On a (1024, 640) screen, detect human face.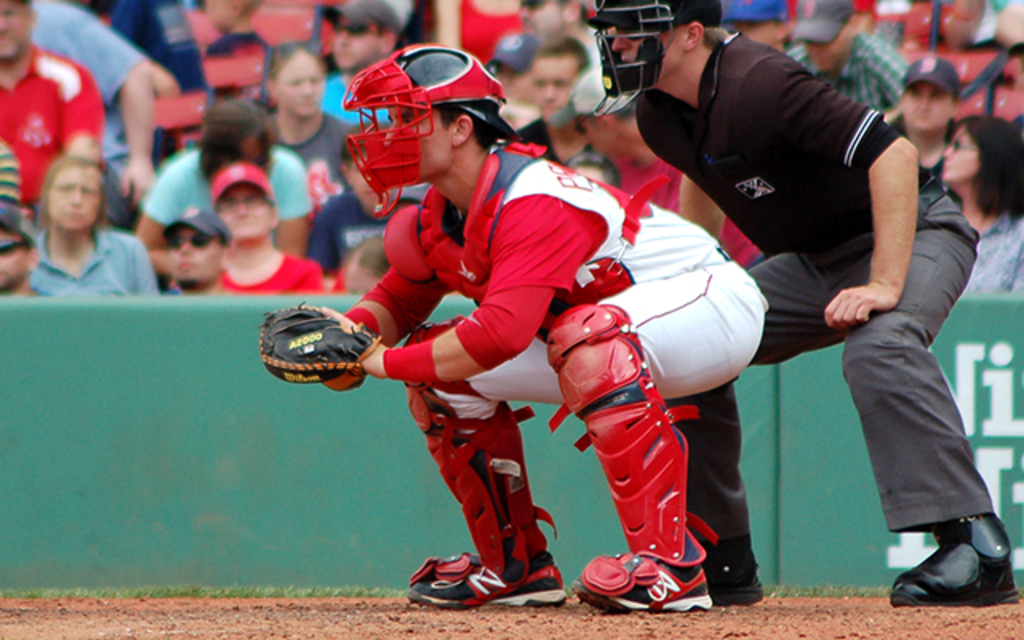
166 227 222 285.
